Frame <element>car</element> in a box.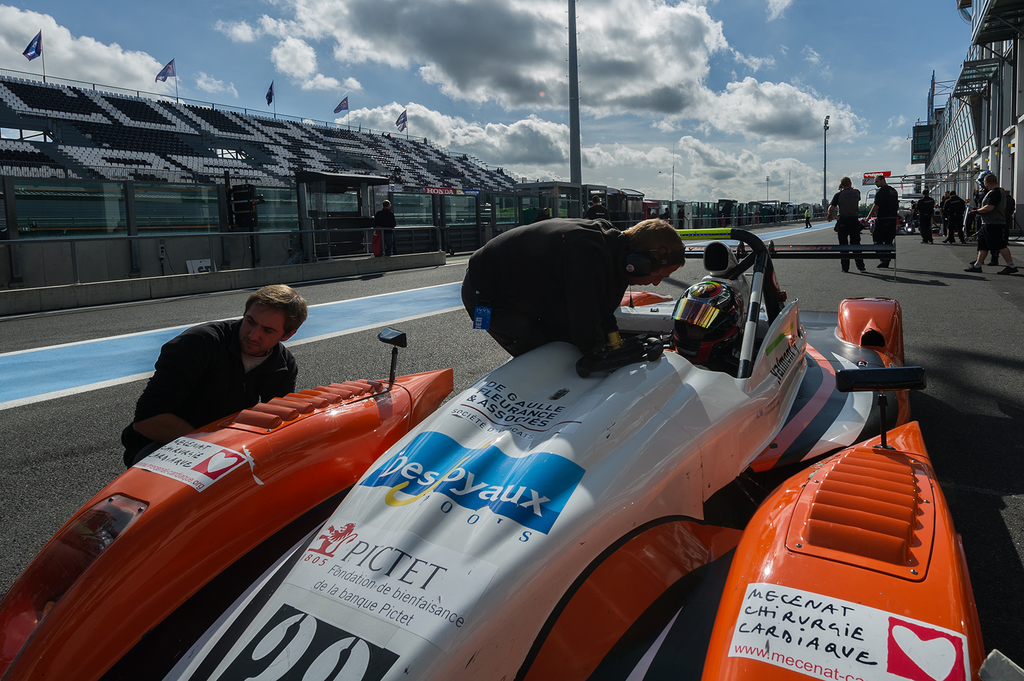
bbox=[80, 258, 963, 668].
